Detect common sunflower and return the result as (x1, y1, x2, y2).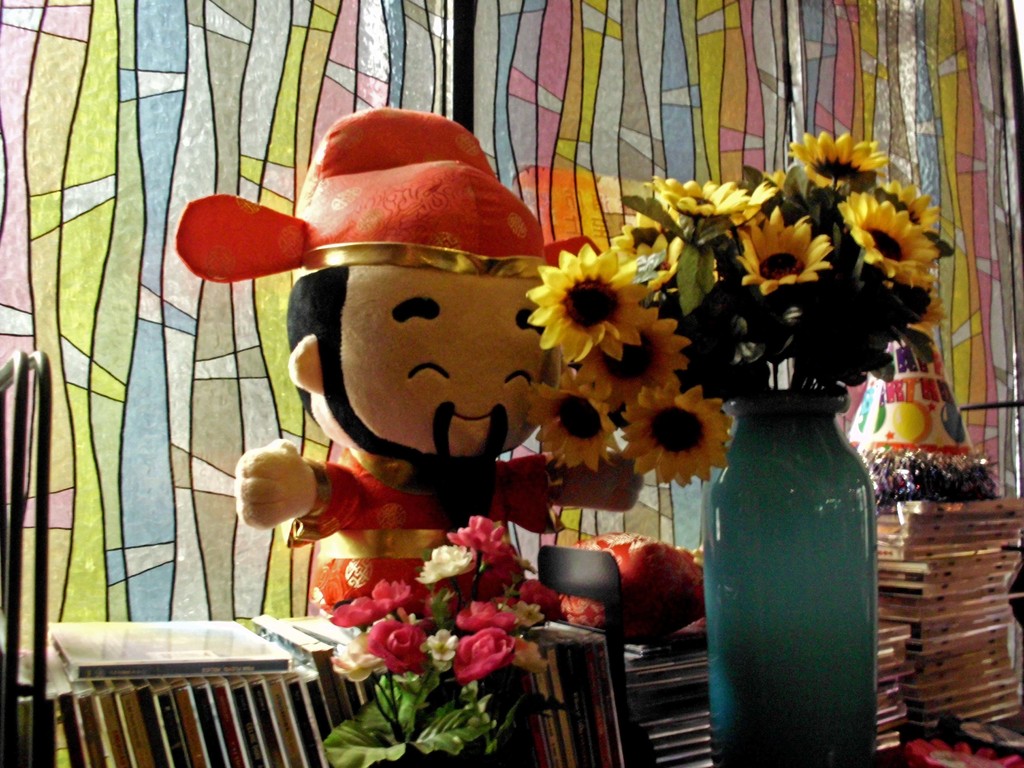
(797, 126, 886, 192).
